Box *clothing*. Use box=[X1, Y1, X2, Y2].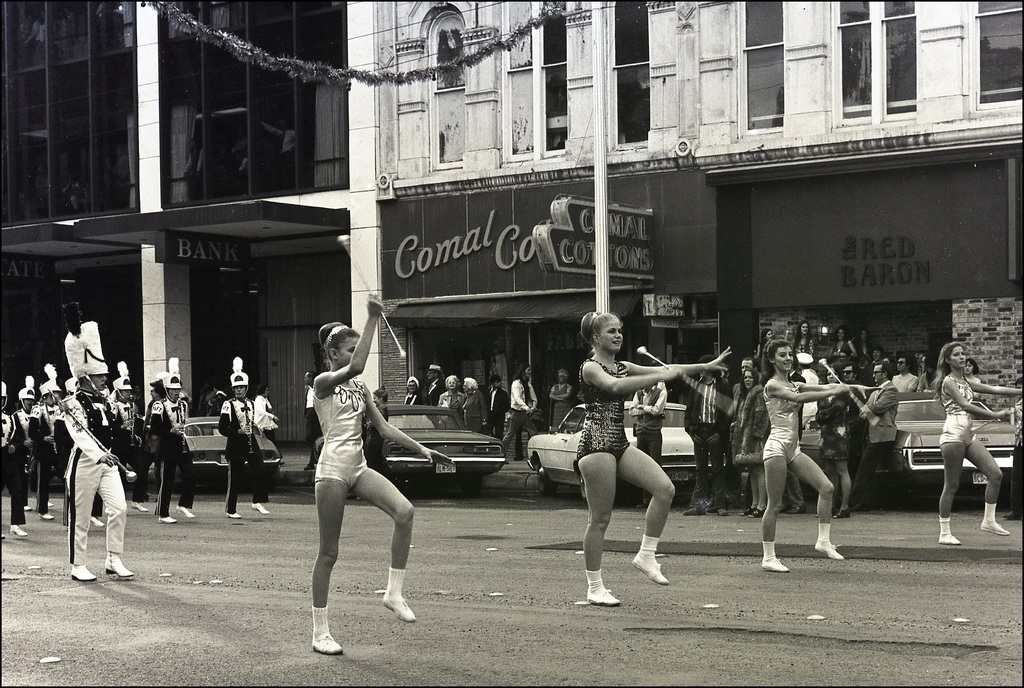
box=[573, 356, 638, 462].
